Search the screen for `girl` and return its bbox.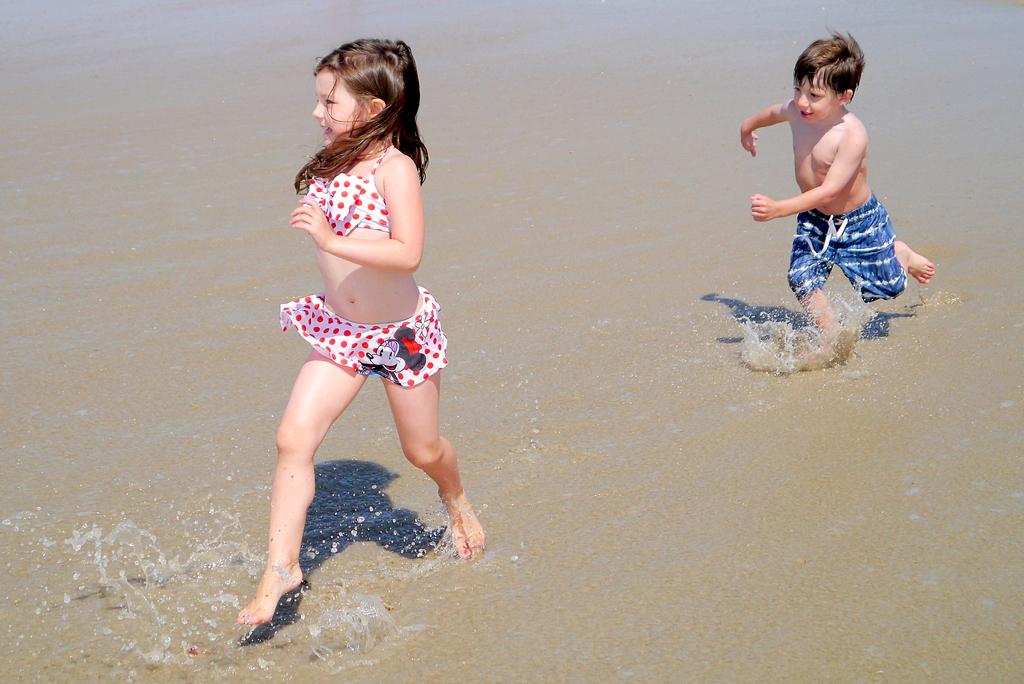
Found: bbox(234, 40, 485, 625).
